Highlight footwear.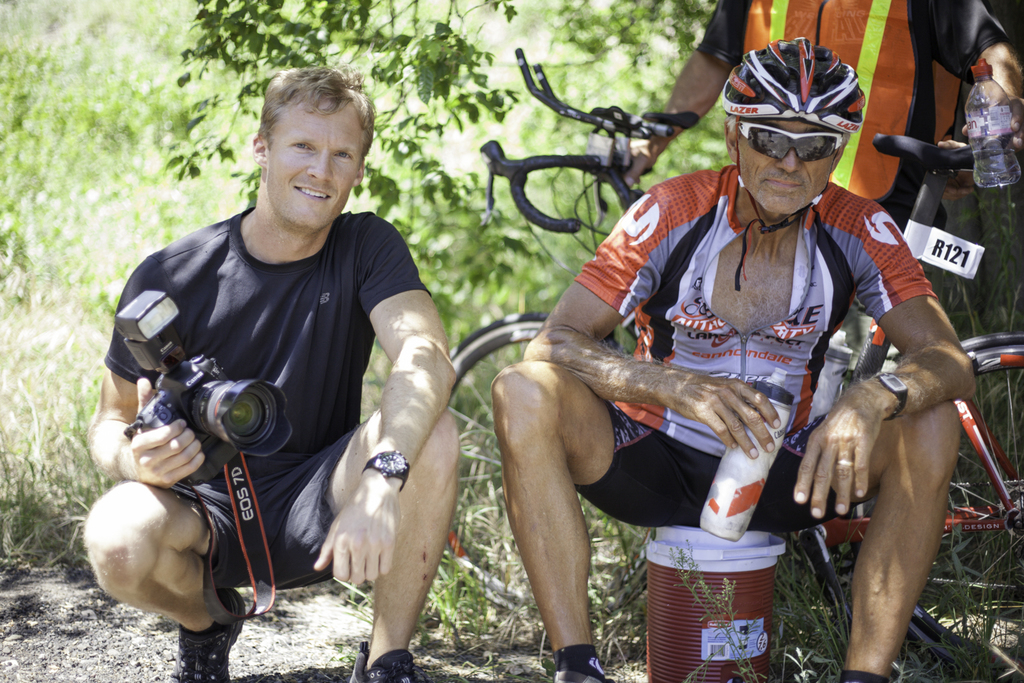
Highlighted region: crop(346, 646, 417, 682).
